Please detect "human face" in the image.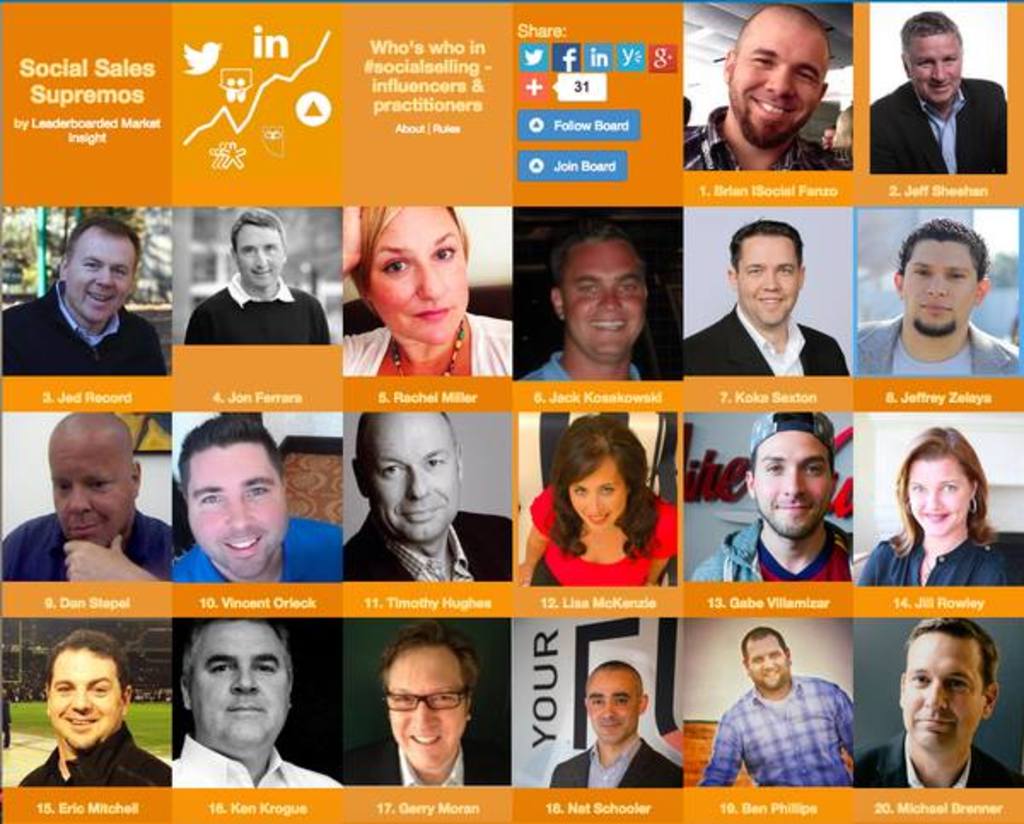
754/433/833/537.
